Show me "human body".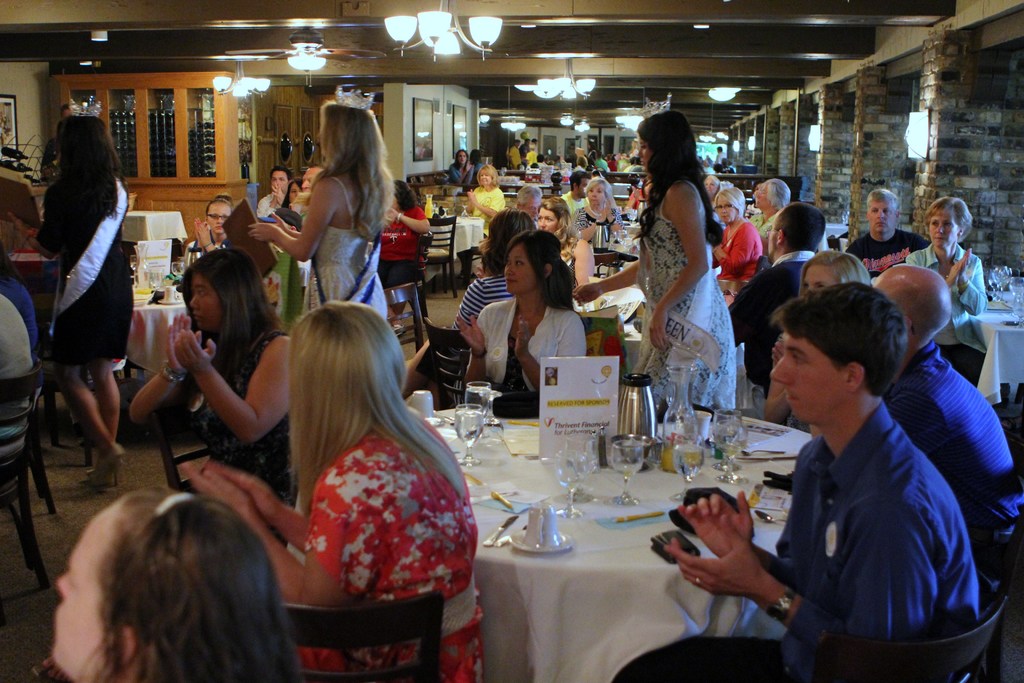
"human body" is here: 124, 243, 291, 507.
